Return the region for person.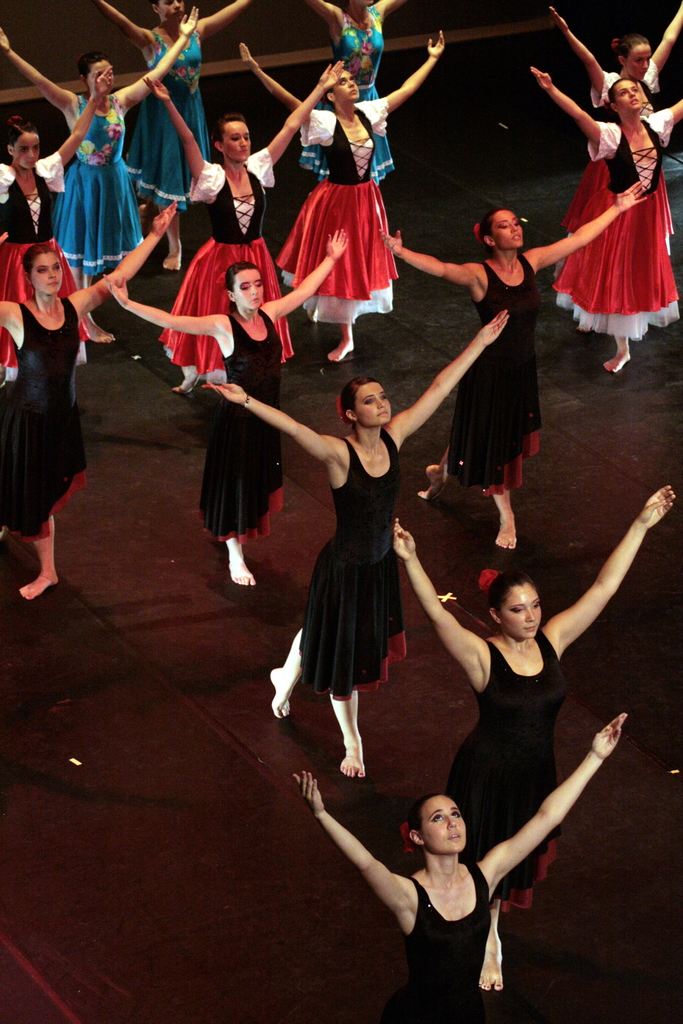
(left=235, top=31, right=448, bottom=355).
